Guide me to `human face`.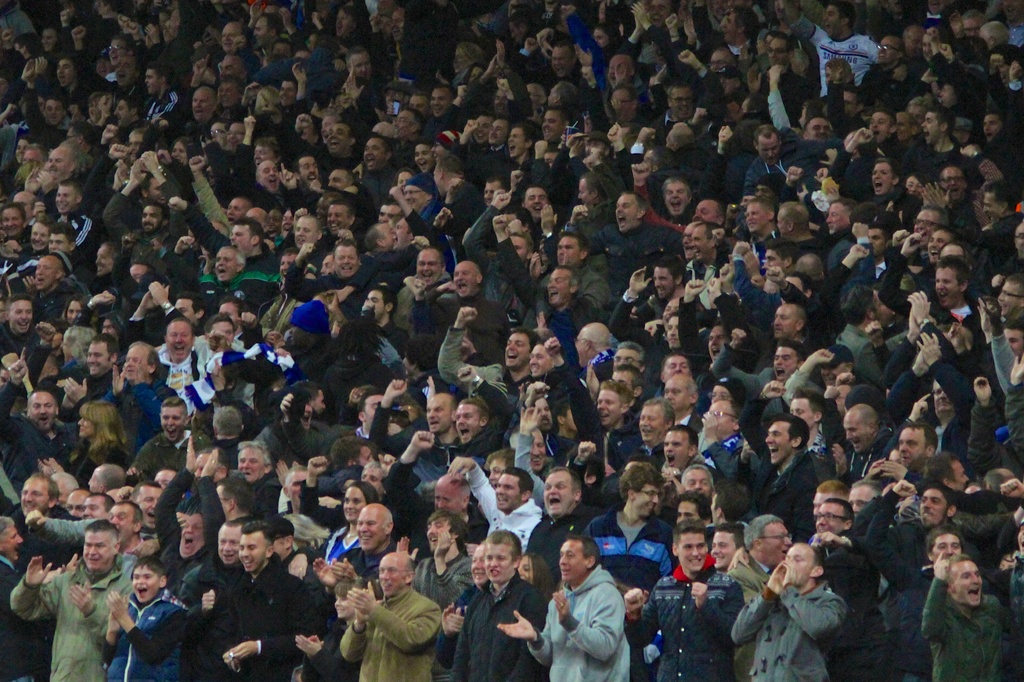
Guidance: box(28, 392, 57, 430).
